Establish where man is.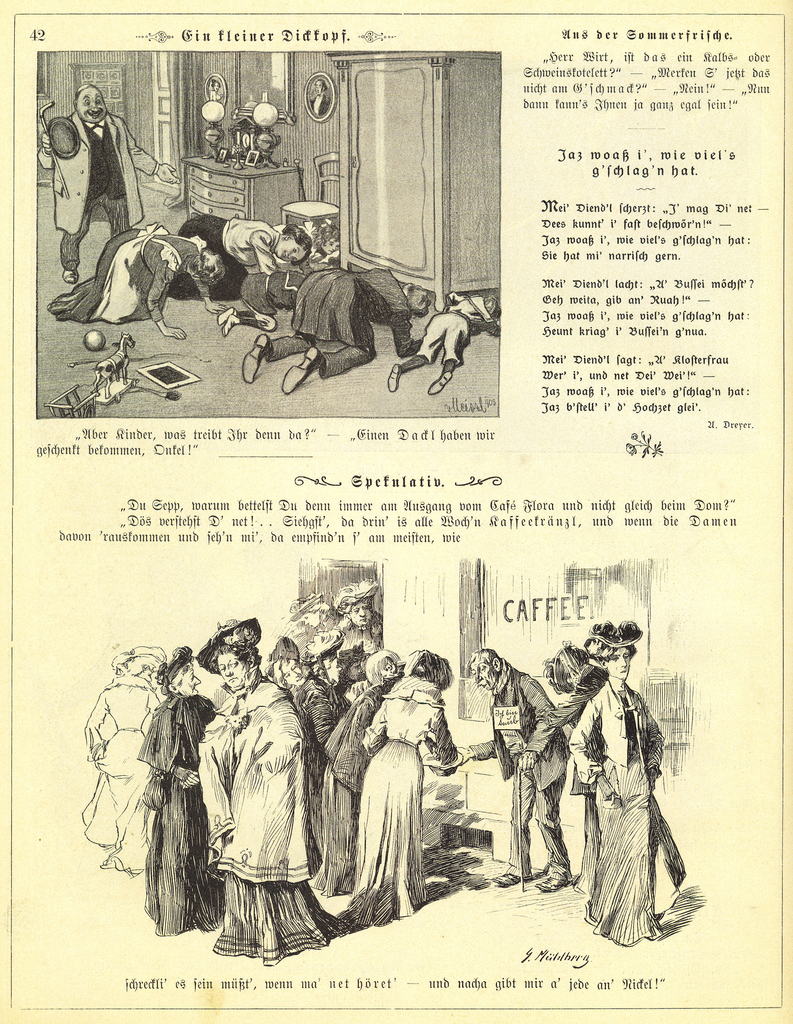
Established at pyautogui.locateOnScreen(467, 650, 569, 892).
